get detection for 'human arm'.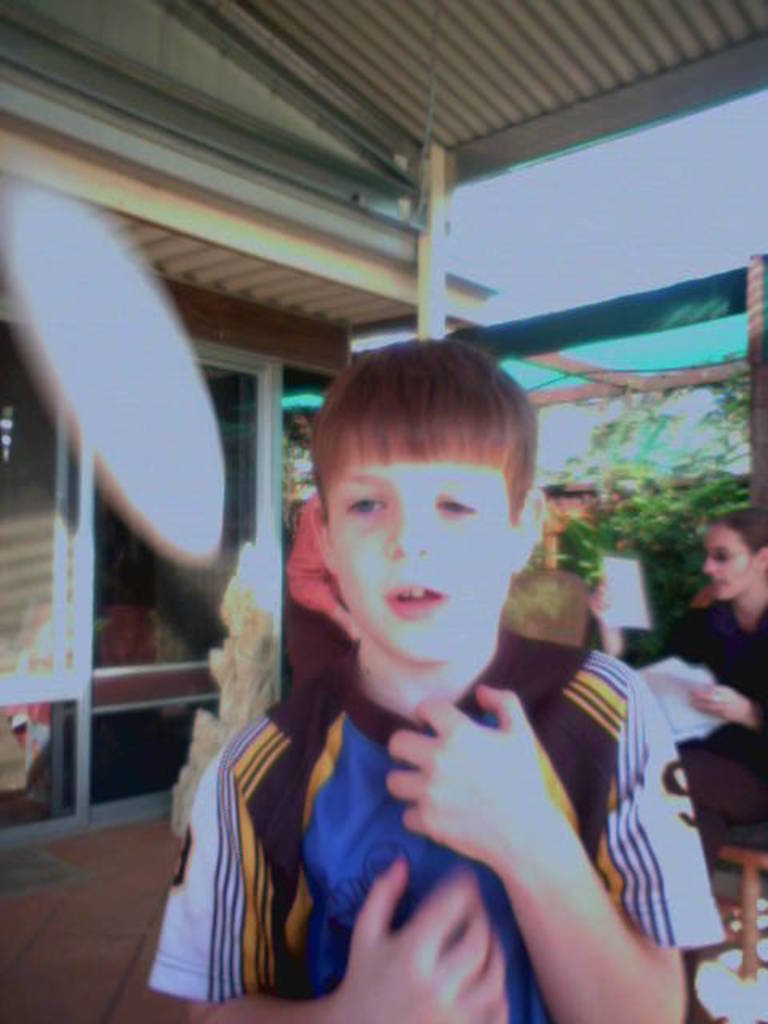
Detection: bbox(587, 578, 688, 675).
